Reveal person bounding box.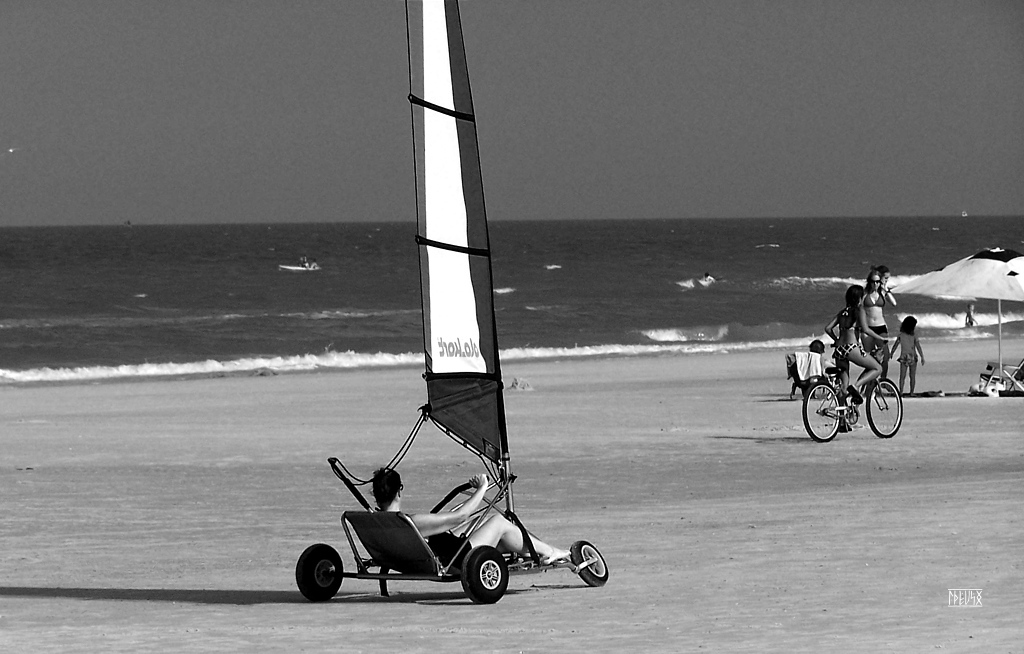
Revealed: <region>890, 311, 925, 396</region>.
